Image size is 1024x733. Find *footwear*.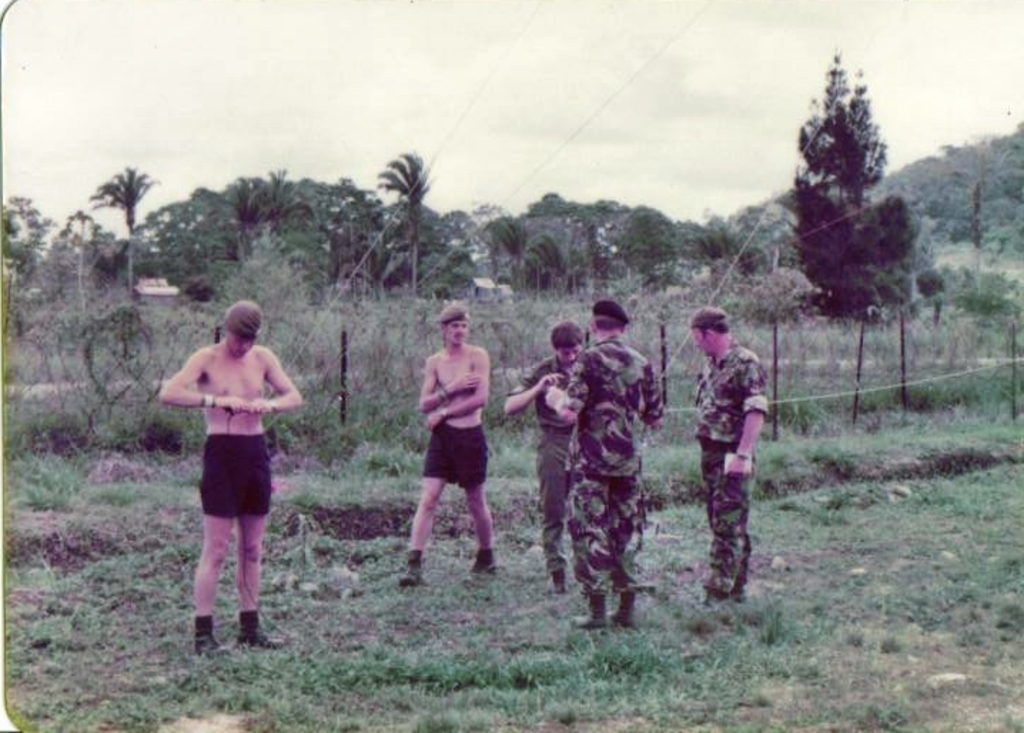
box(185, 626, 228, 665).
